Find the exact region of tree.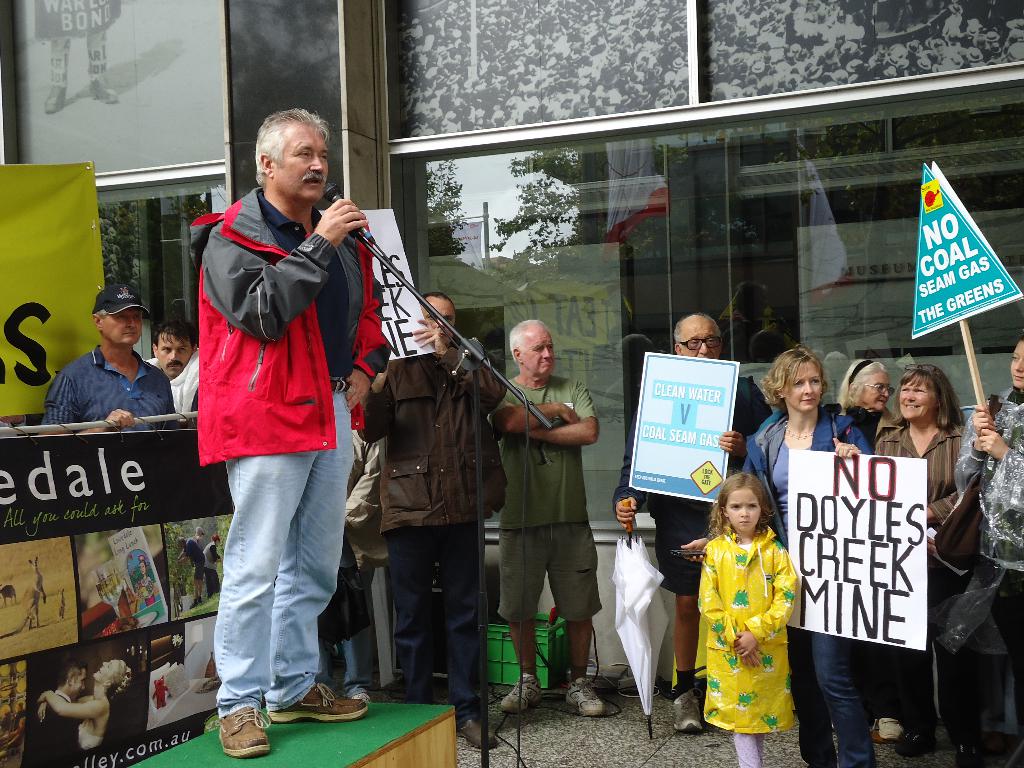
Exact region: bbox=(216, 514, 234, 585).
